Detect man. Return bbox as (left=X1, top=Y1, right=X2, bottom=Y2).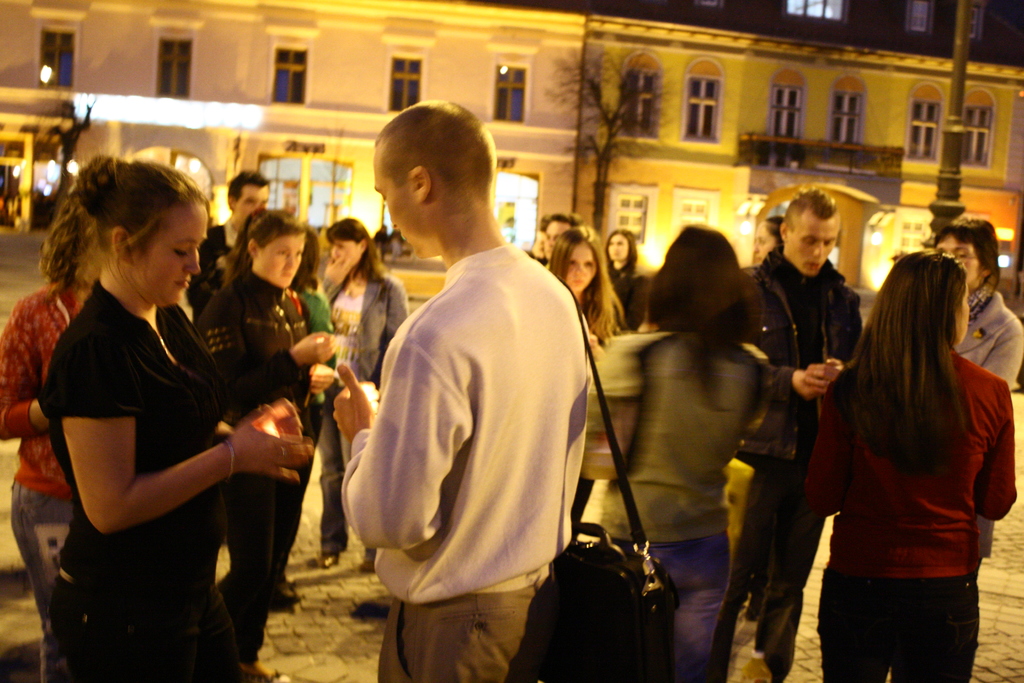
(left=178, top=165, right=278, bottom=324).
